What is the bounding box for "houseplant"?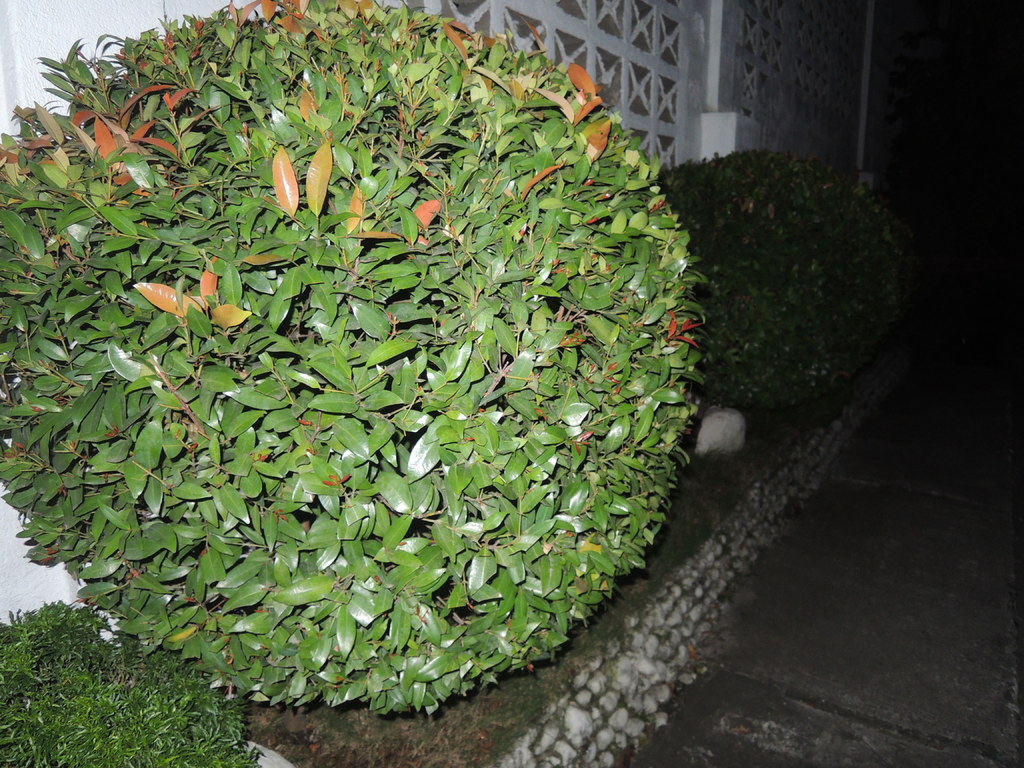
[0,596,269,767].
